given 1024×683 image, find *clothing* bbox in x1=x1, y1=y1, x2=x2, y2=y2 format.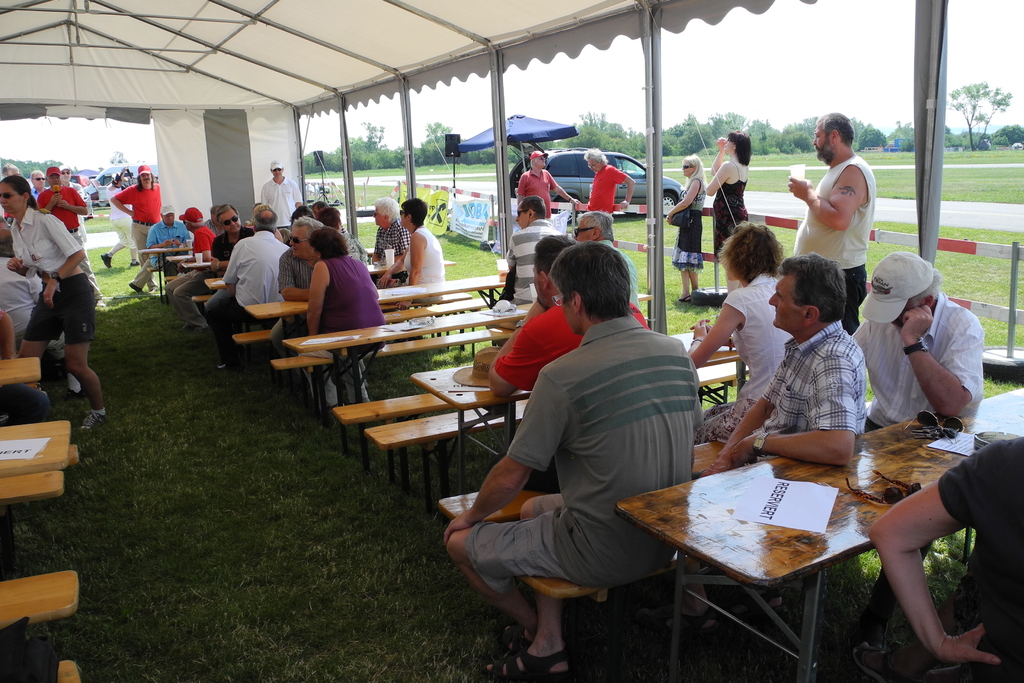
x1=115, y1=175, x2=161, y2=286.
